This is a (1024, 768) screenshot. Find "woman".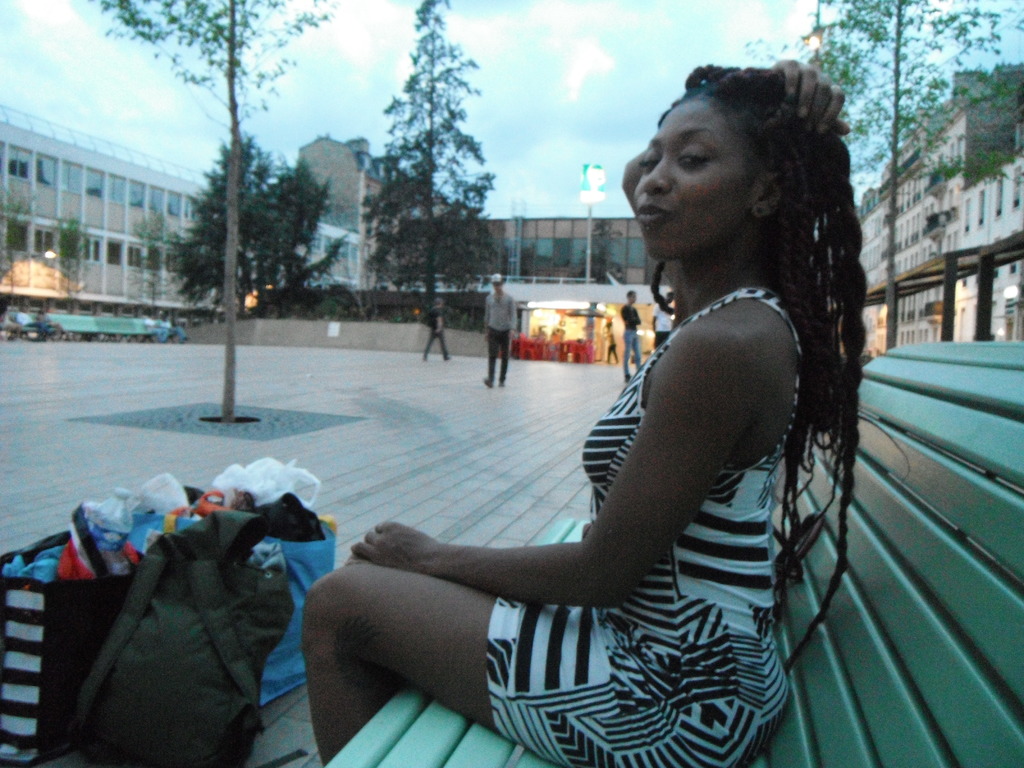
Bounding box: x1=300 y1=58 x2=850 y2=767.
